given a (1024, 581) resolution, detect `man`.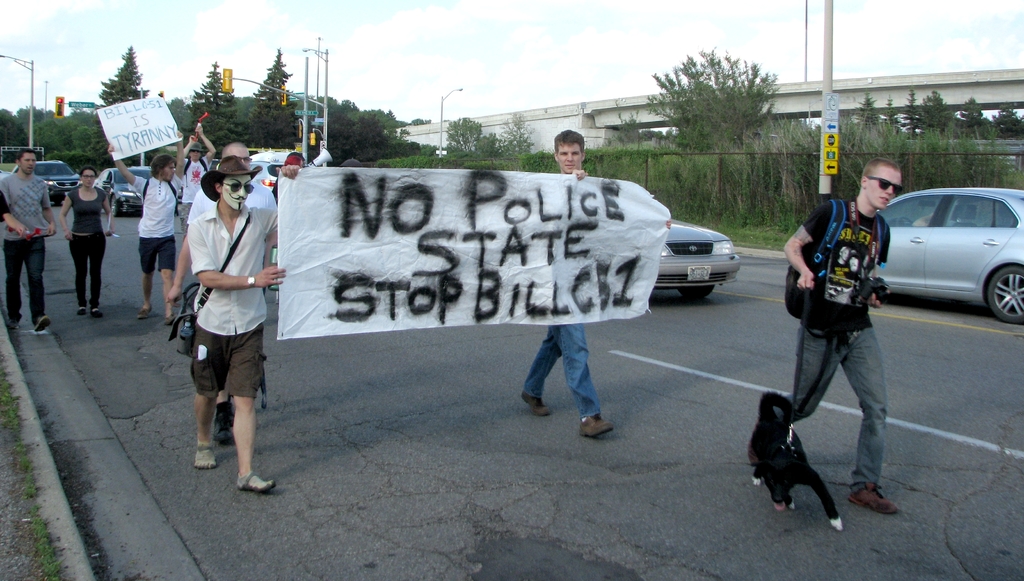
locate(515, 129, 612, 437).
